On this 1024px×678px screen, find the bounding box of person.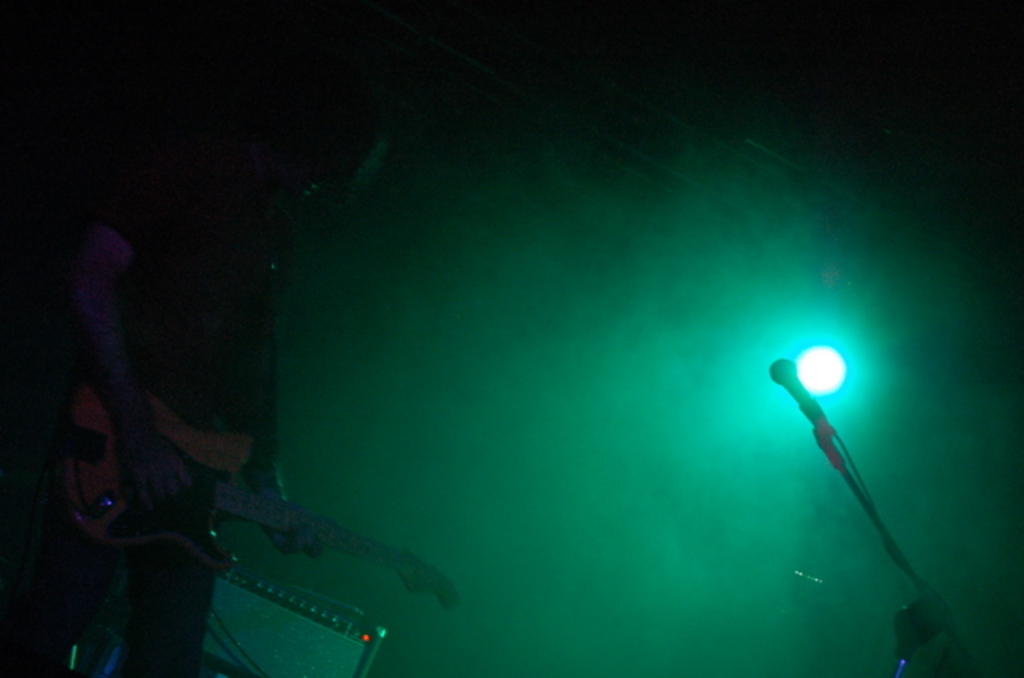
Bounding box: region(0, 181, 326, 676).
